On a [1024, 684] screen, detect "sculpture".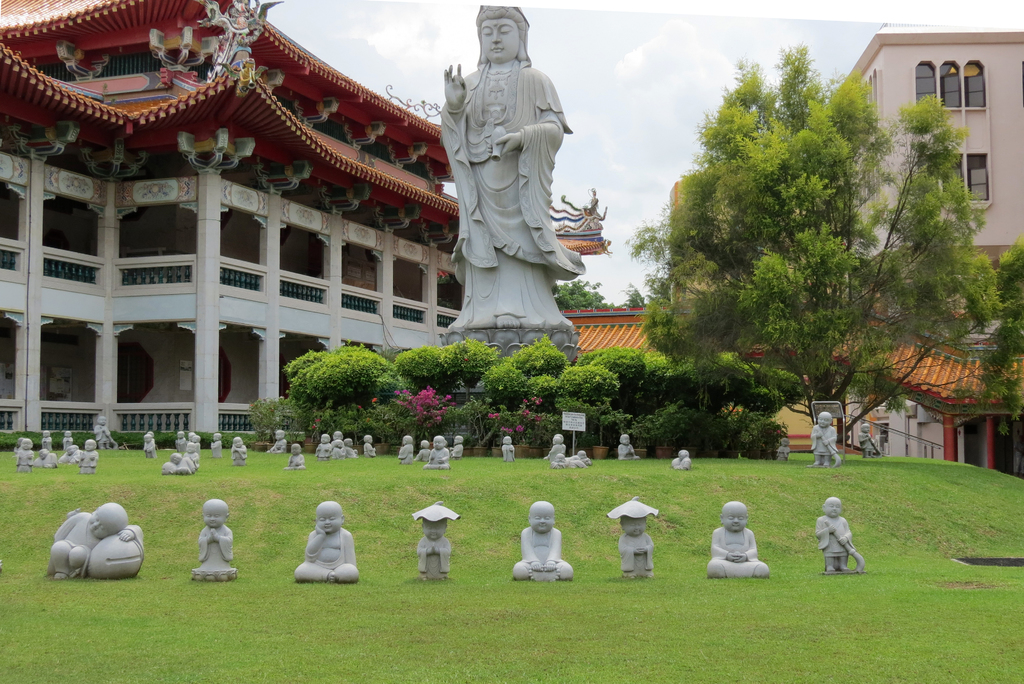
box(62, 429, 77, 450).
